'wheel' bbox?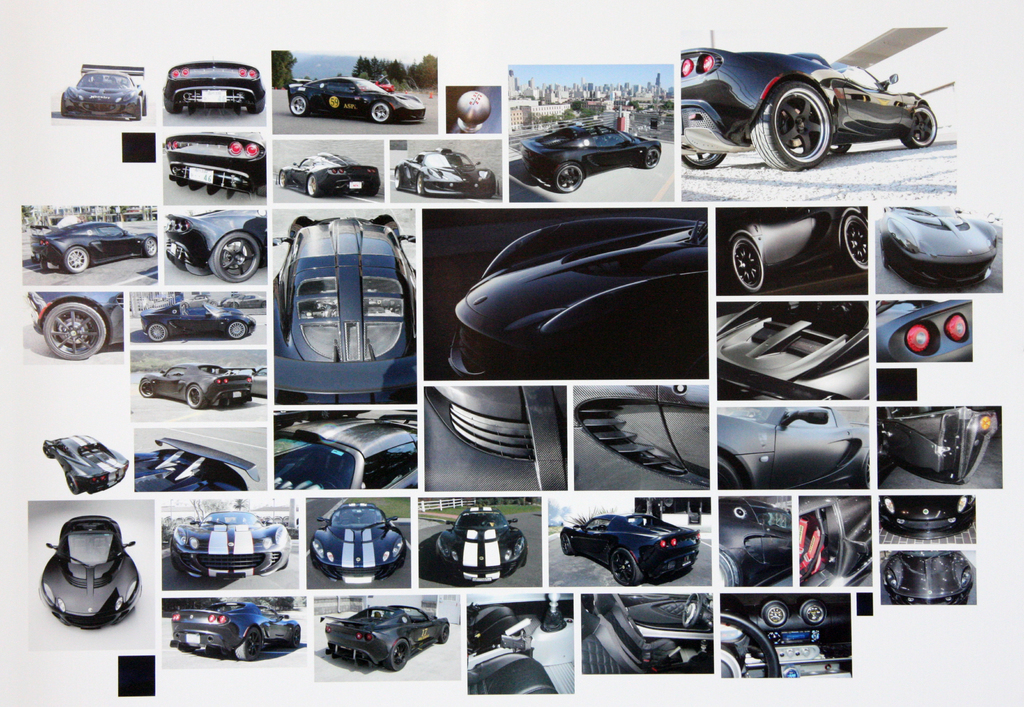
x1=279 y1=169 x2=283 y2=188
